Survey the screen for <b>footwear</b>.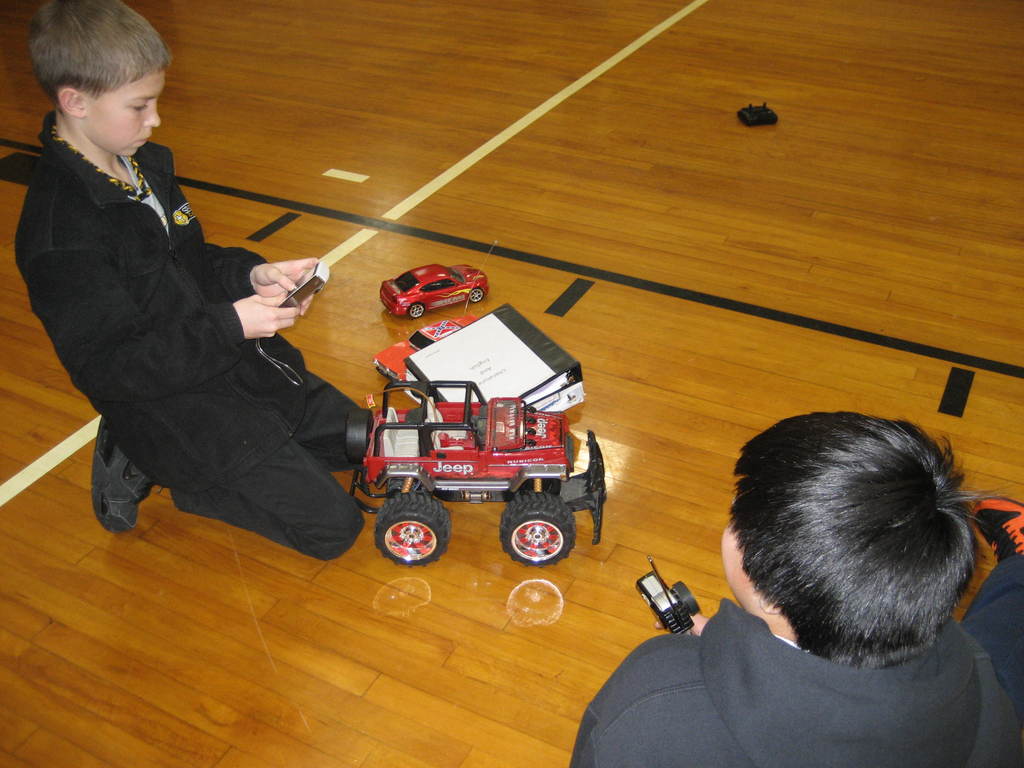
Survey found: (x1=93, y1=413, x2=155, y2=537).
